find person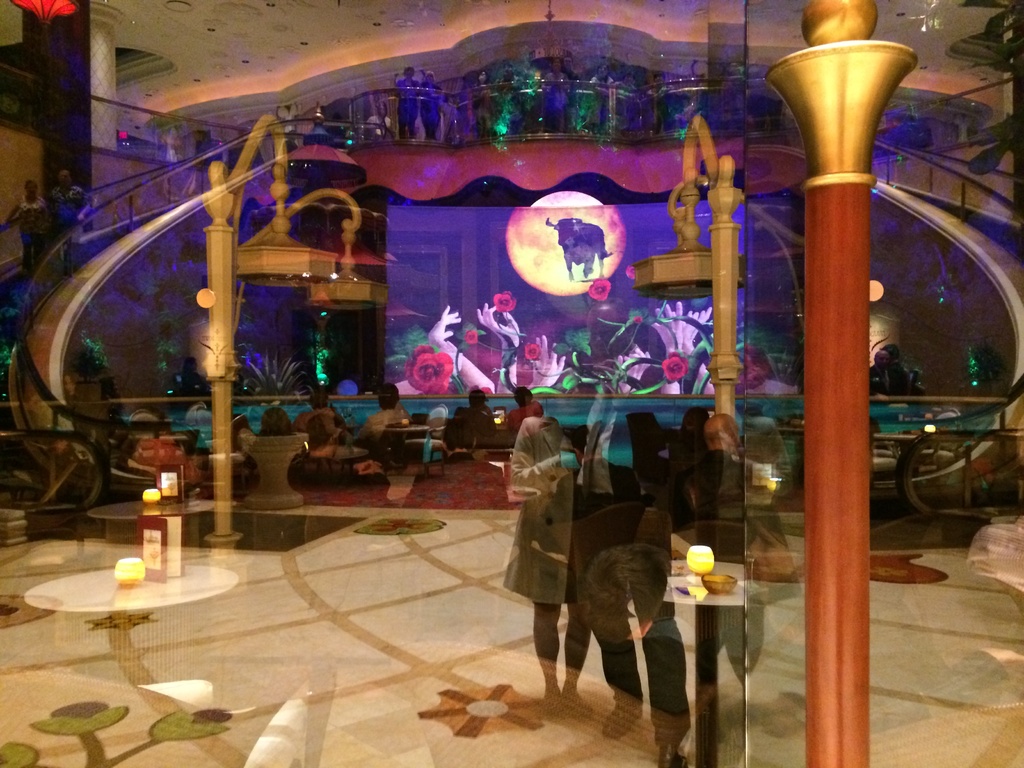
Rect(357, 385, 408, 428)
